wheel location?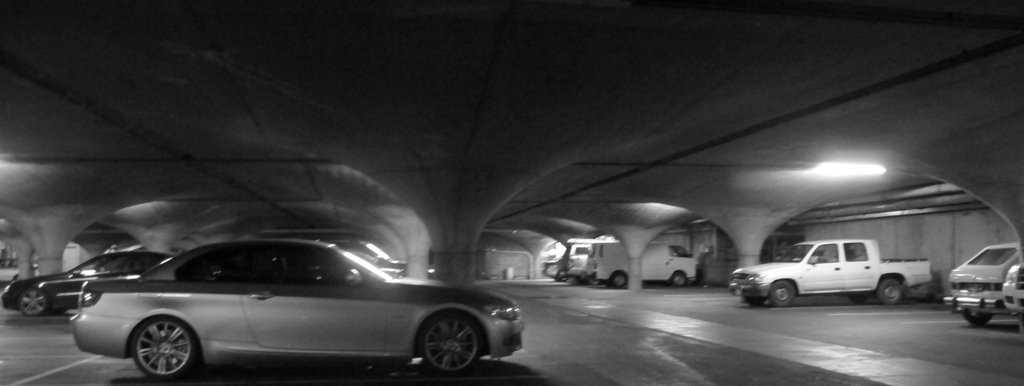
box(404, 307, 481, 376)
